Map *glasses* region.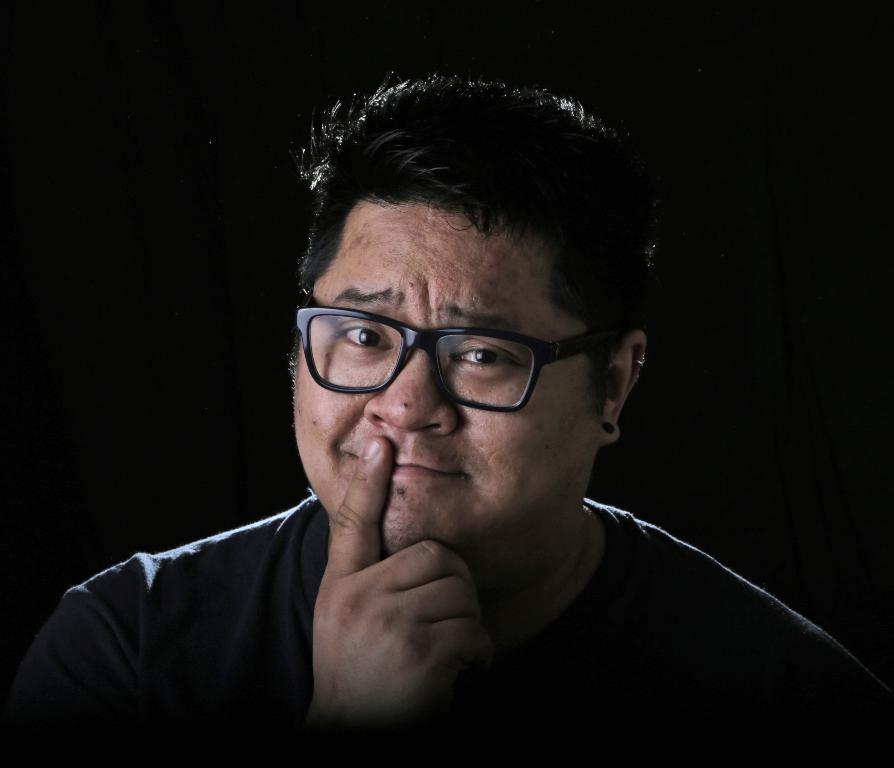
Mapped to detection(277, 297, 625, 413).
